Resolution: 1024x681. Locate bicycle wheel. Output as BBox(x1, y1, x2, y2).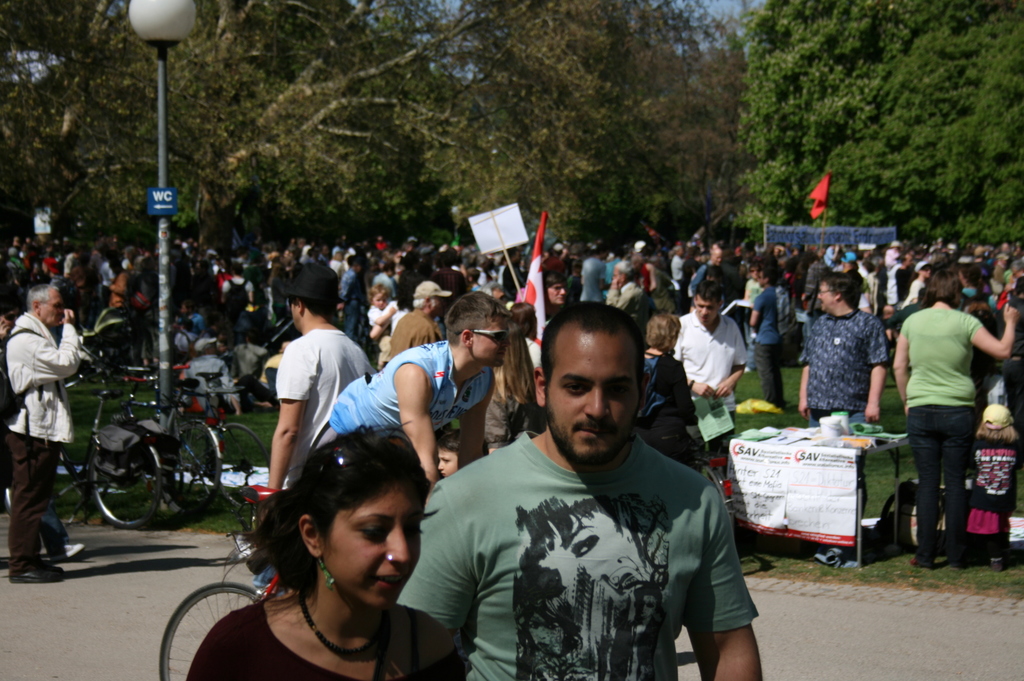
BBox(164, 421, 222, 511).
